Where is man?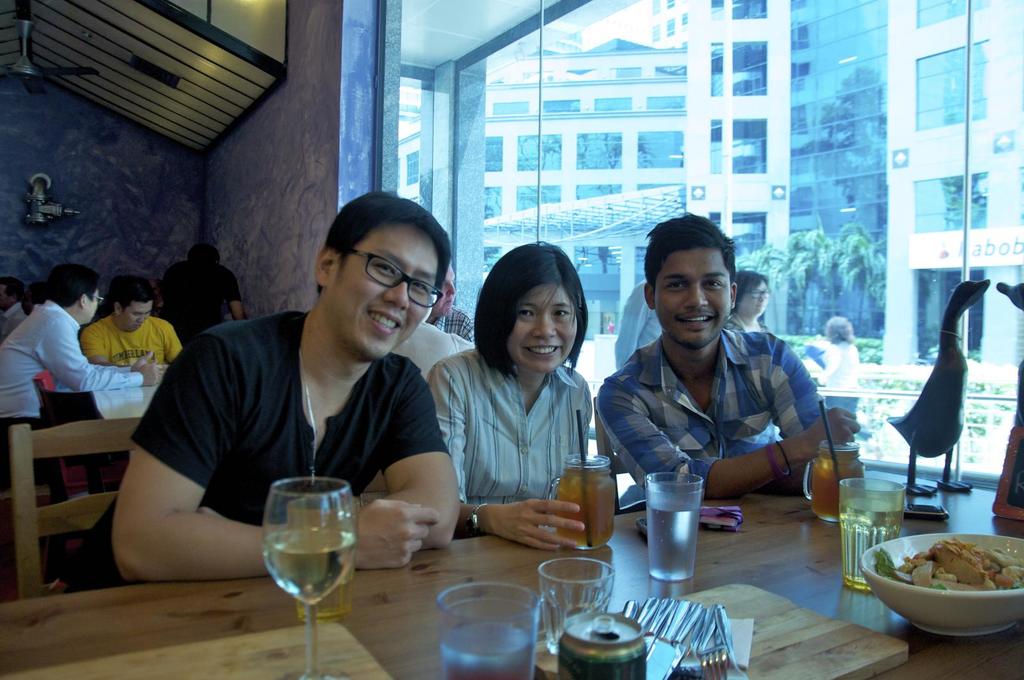
[x1=613, y1=278, x2=662, y2=365].
